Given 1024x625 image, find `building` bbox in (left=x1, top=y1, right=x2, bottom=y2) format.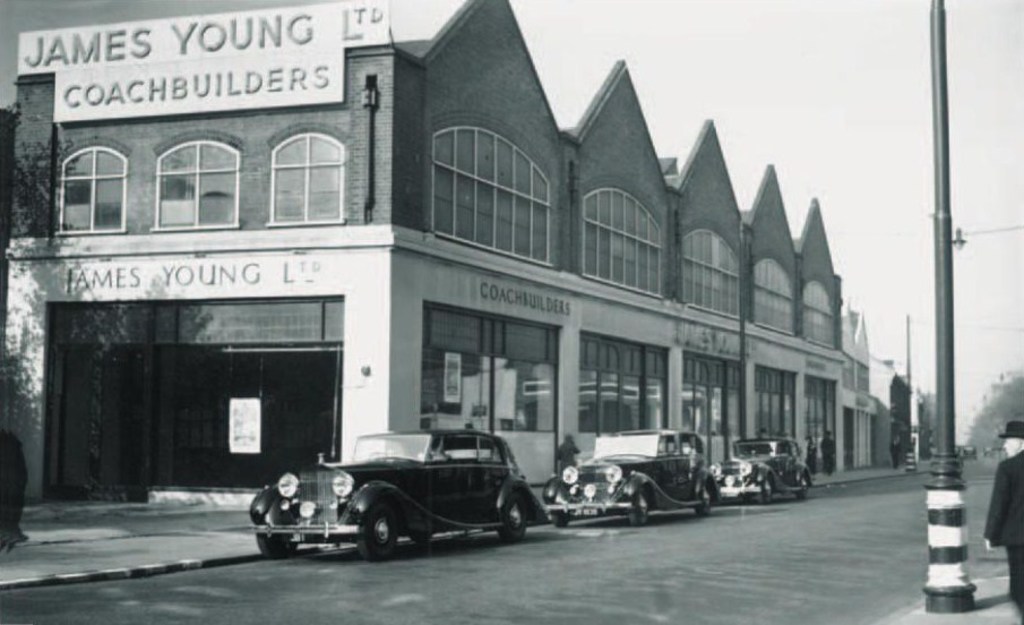
(left=0, top=0, right=919, bottom=510).
